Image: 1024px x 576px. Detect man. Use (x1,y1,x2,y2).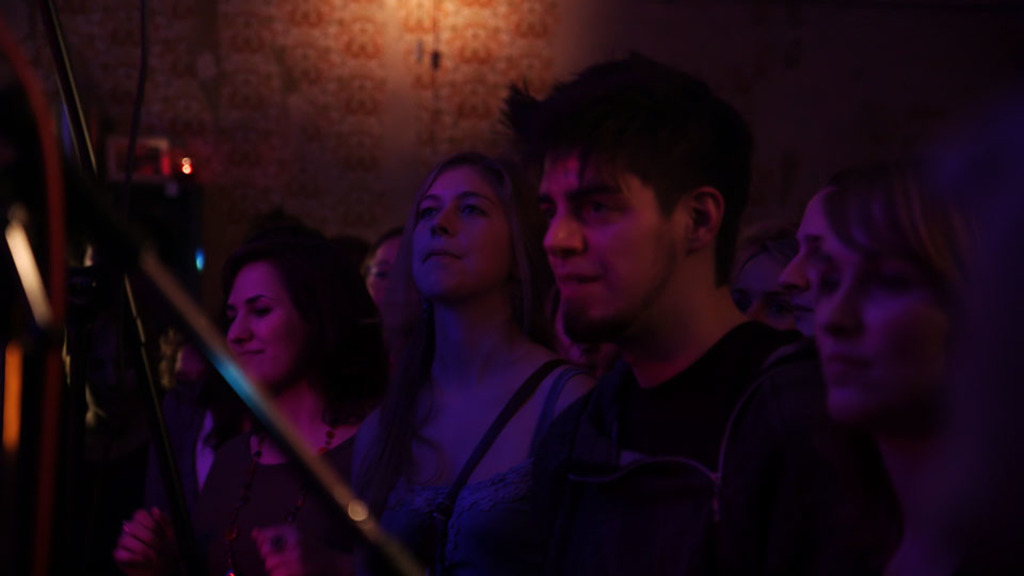
(487,50,827,575).
